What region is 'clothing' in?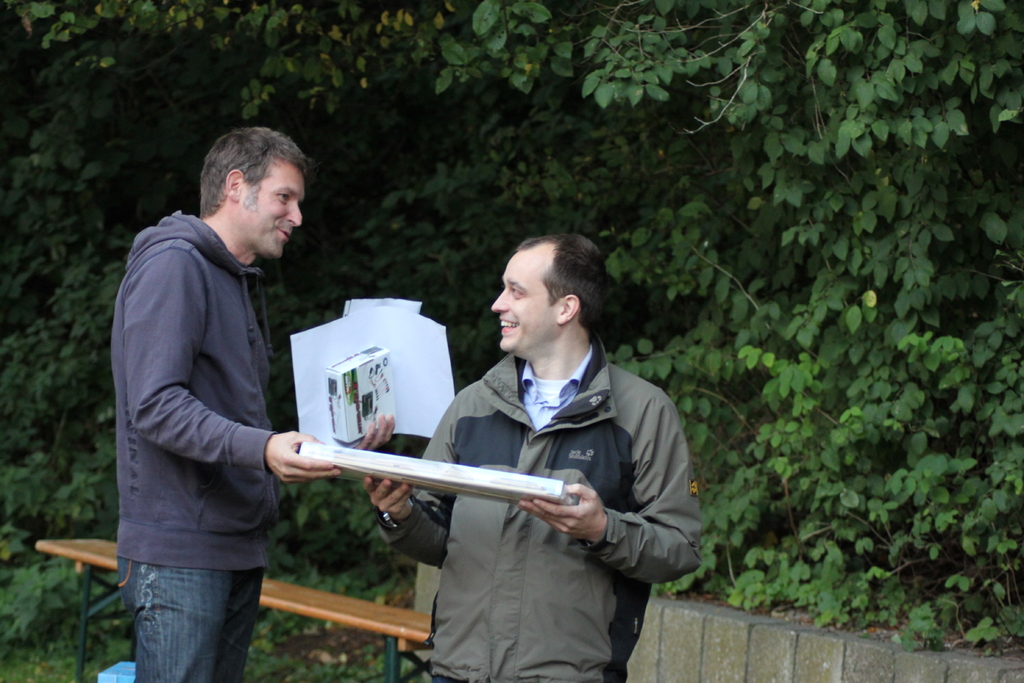
<region>114, 201, 273, 566</region>.
